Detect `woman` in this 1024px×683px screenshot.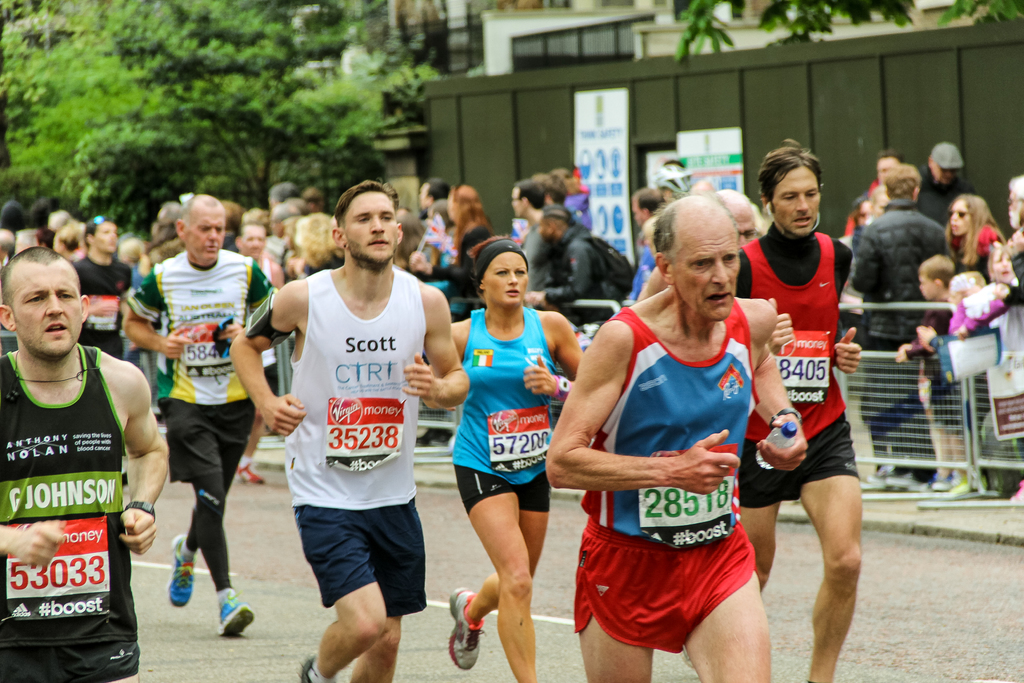
Detection: (left=424, top=234, right=588, bottom=638).
